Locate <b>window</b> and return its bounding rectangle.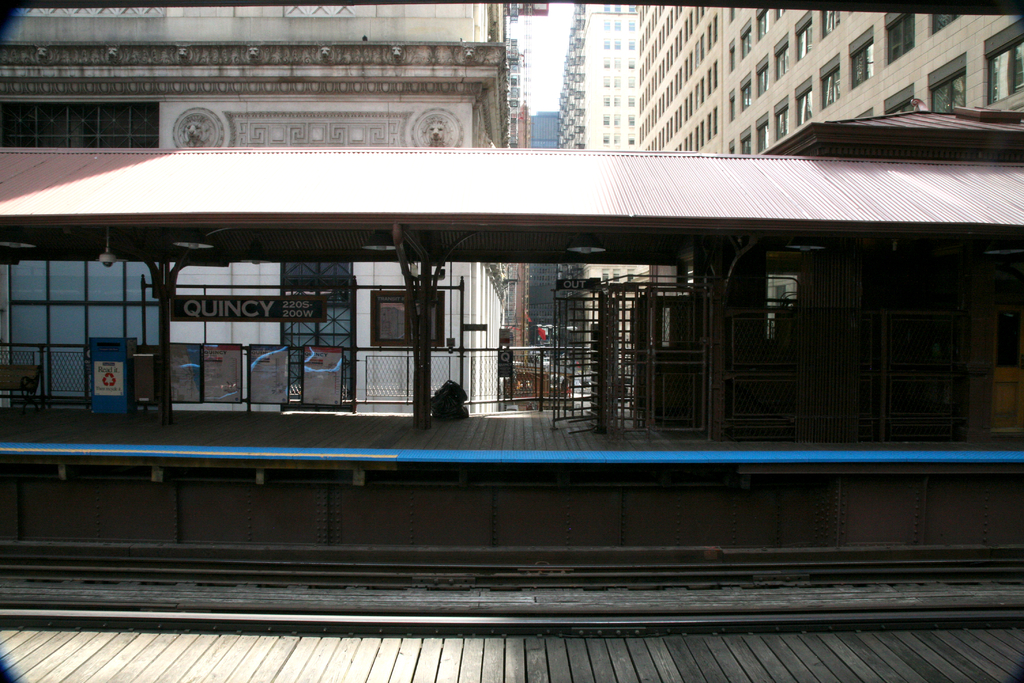
614 5 625 12.
